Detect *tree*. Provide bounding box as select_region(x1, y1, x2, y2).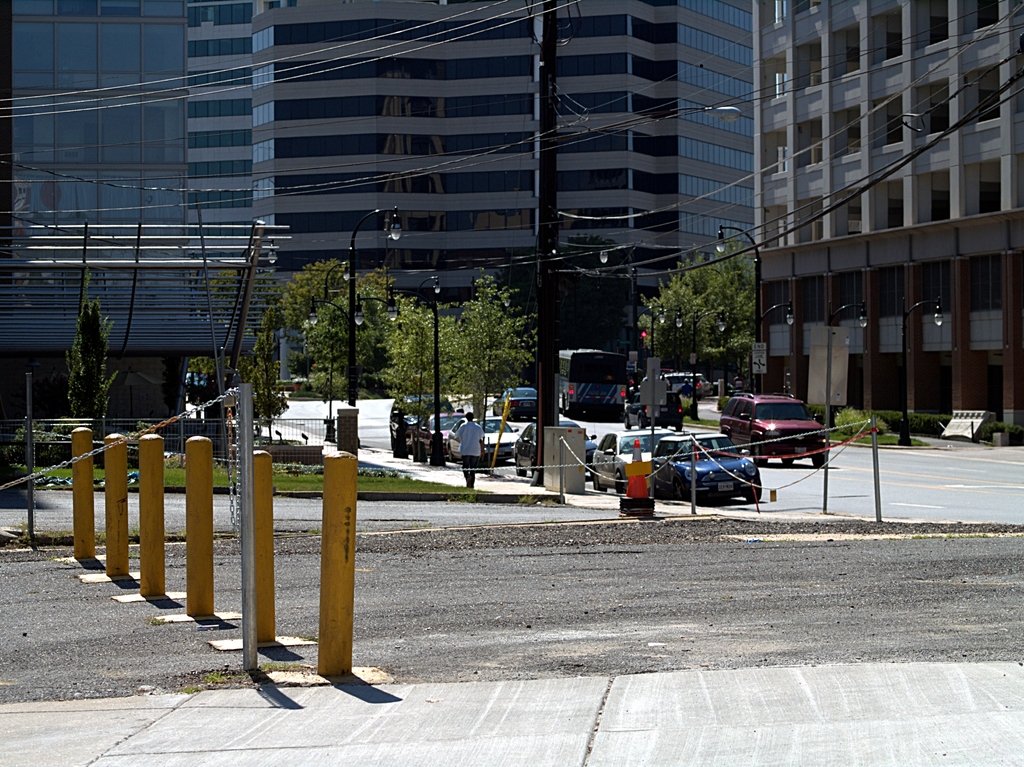
select_region(247, 348, 288, 431).
